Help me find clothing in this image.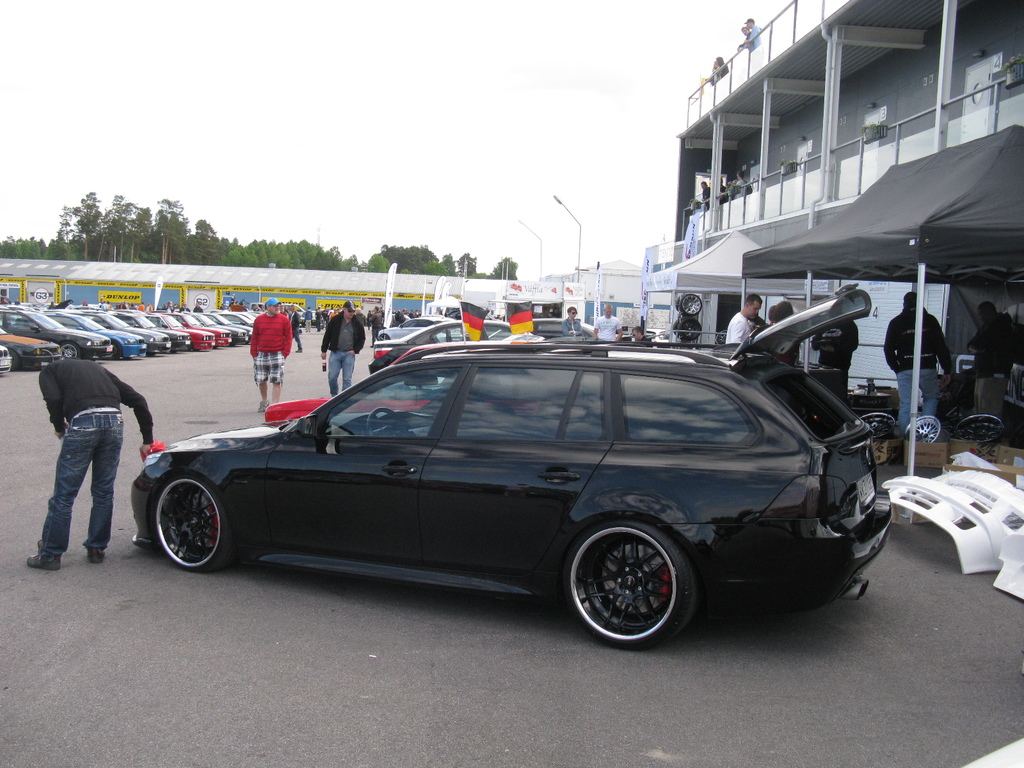
Found it: (716, 61, 729, 81).
